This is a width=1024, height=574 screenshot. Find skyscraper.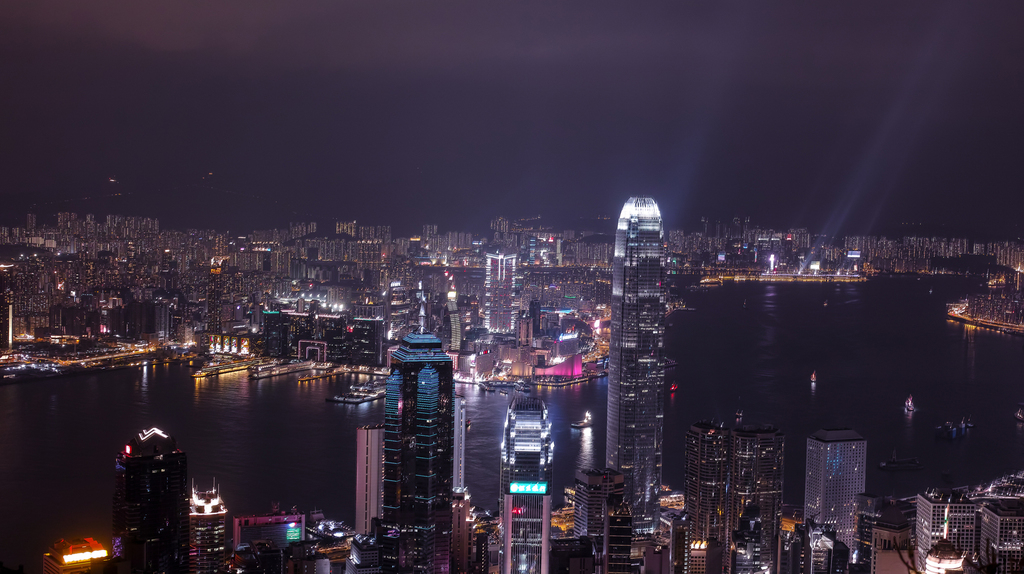
Bounding box: x1=732 y1=418 x2=787 y2=573.
